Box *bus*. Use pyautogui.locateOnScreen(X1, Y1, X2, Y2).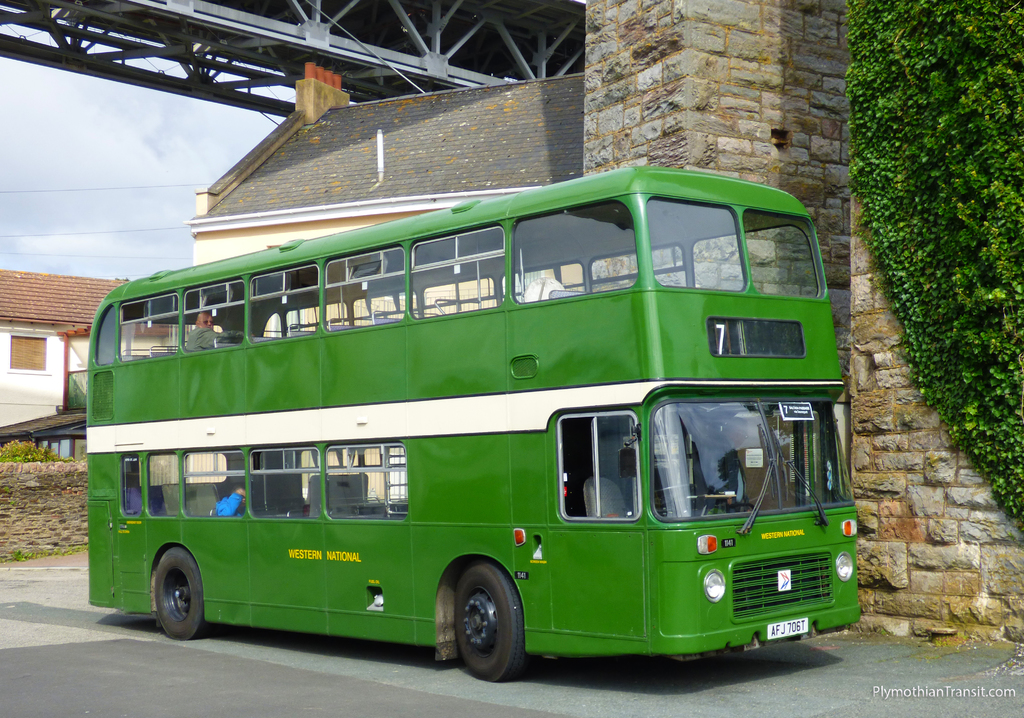
pyautogui.locateOnScreen(89, 168, 858, 679).
